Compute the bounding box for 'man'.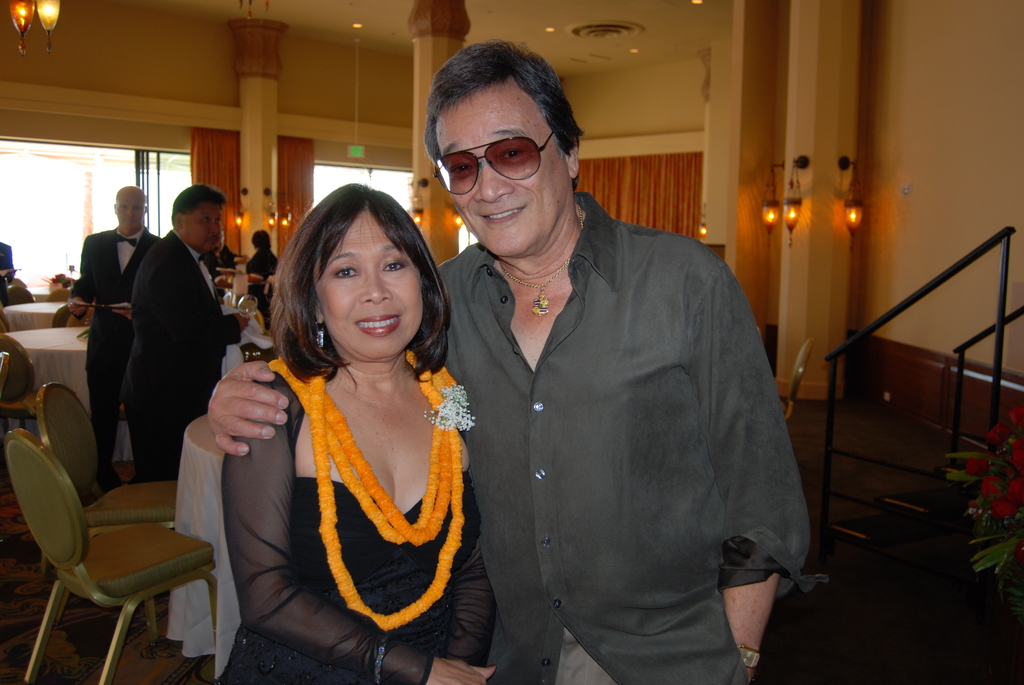
128 185 230 486.
